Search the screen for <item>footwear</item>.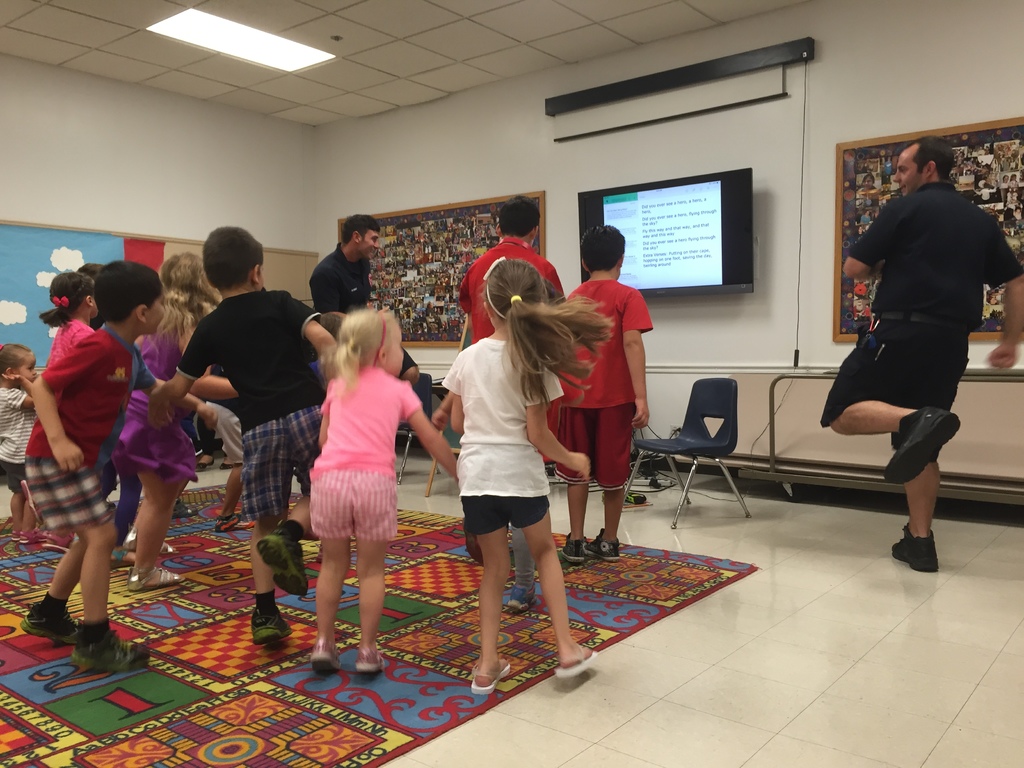
Found at {"x1": 214, "y1": 515, "x2": 259, "y2": 531}.
